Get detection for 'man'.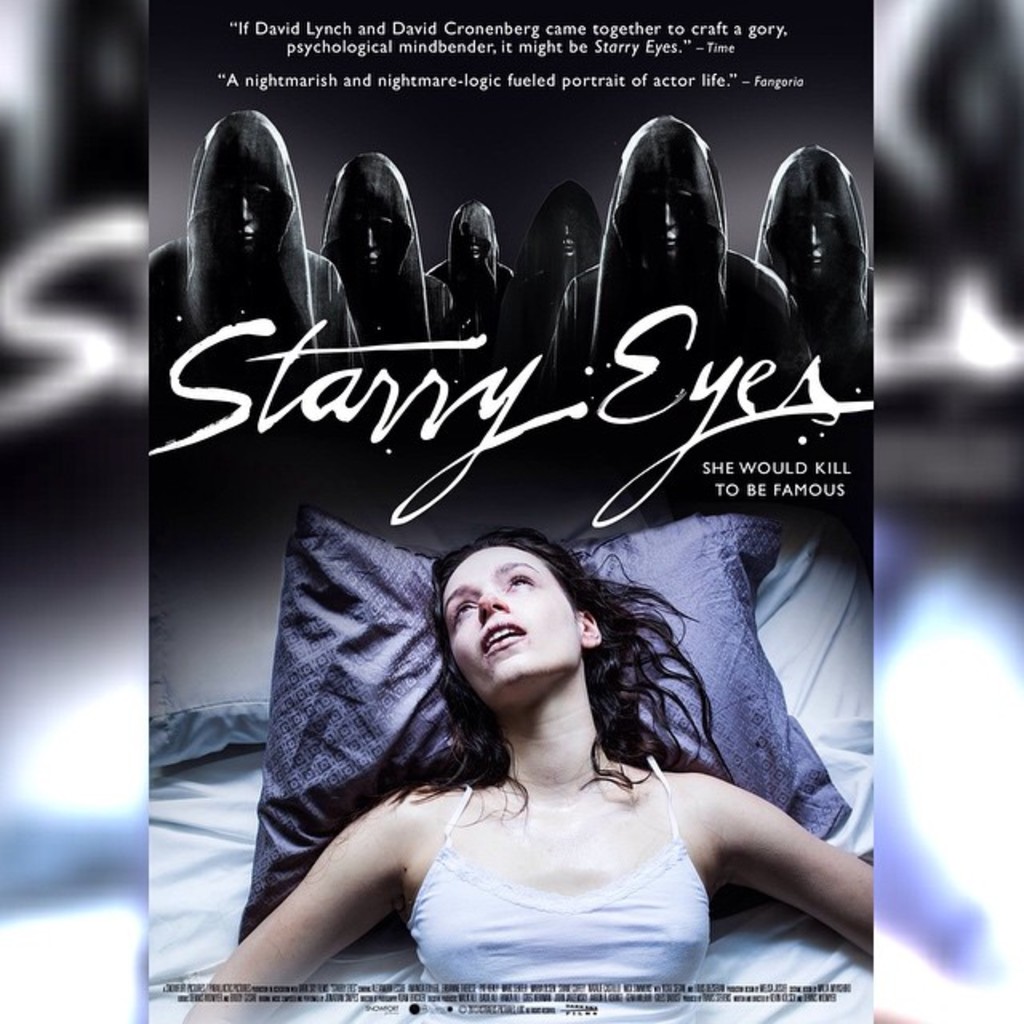
Detection: bbox=(326, 152, 442, 365).
